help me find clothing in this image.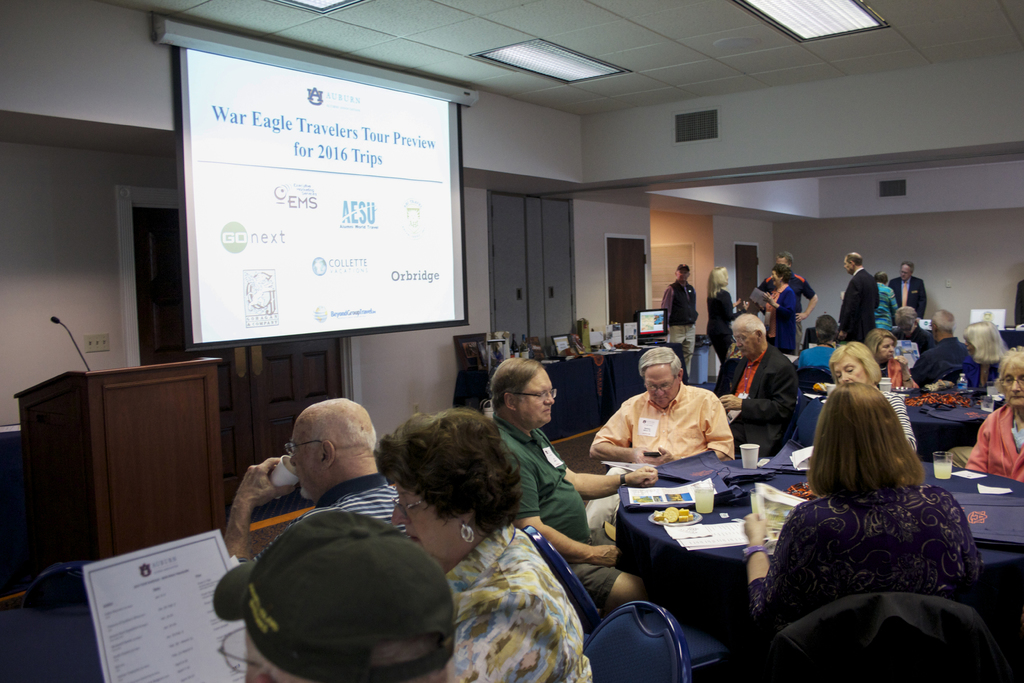
Found it: locate(876, 278, 898, 329).
